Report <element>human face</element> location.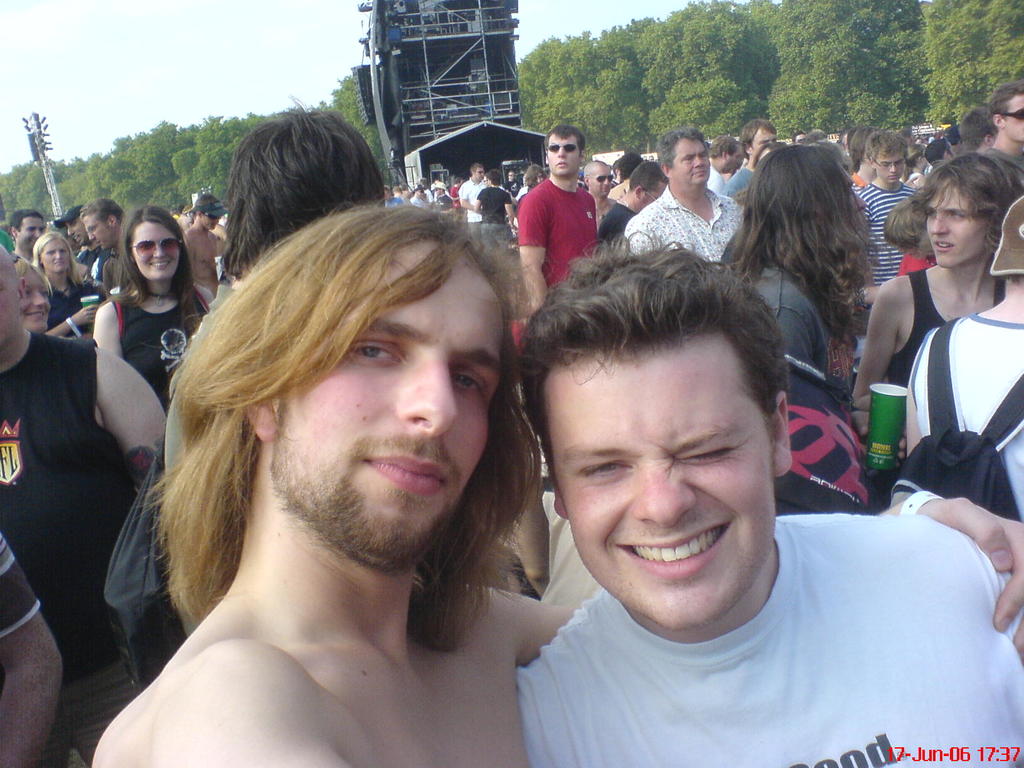
Report: rect(1004, 94, 1023, 143).
